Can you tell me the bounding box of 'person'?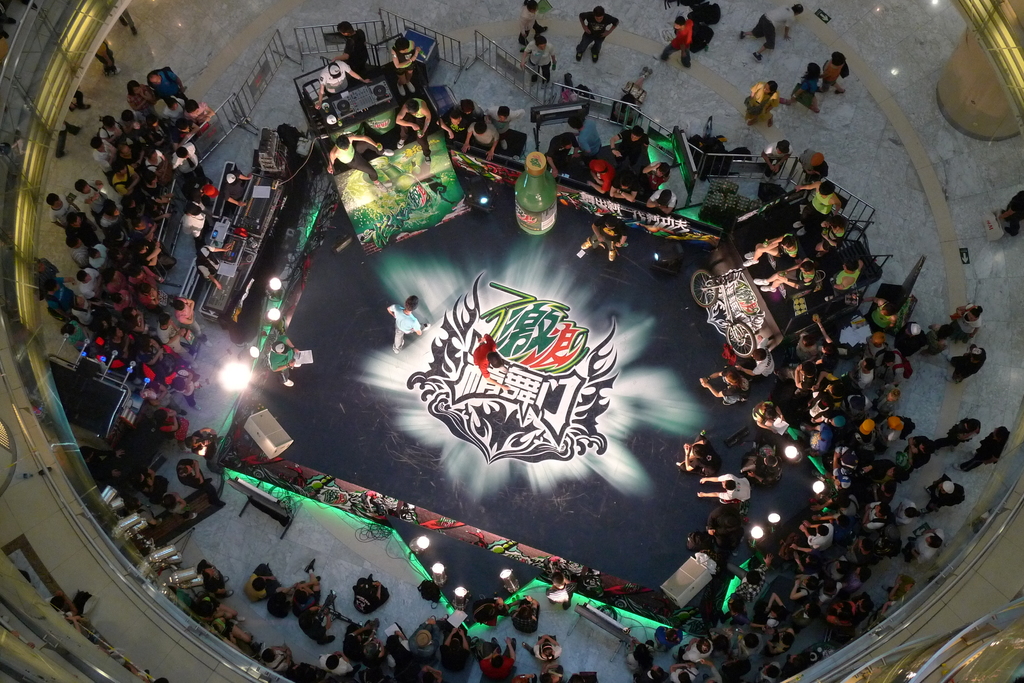
(x1=330, y1=21, x2=369, y2=67).
